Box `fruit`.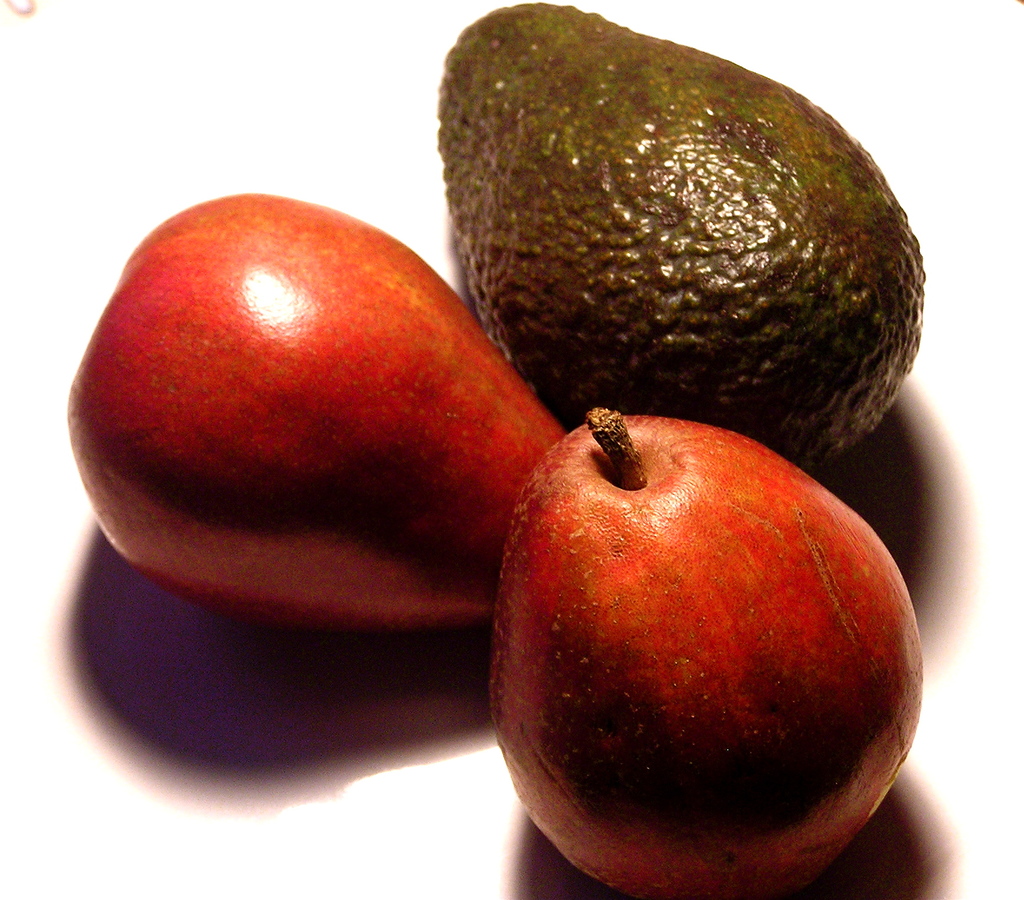
(left=65, top=197, right=554, bottom=630).
